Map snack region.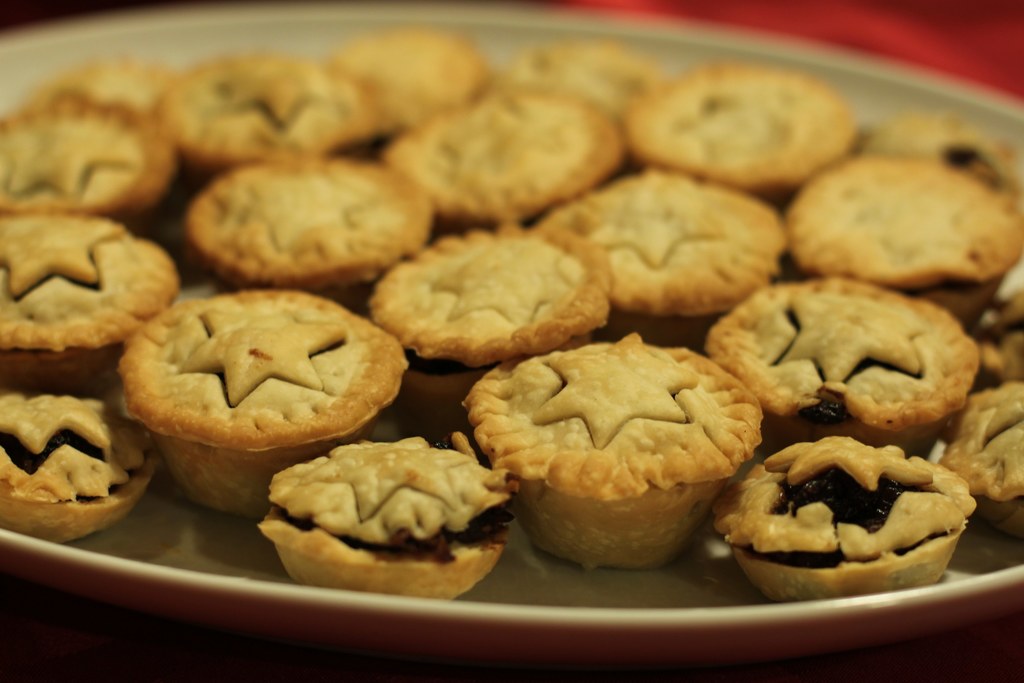
Mapped to l=185, t=155, r=422, b=276.
